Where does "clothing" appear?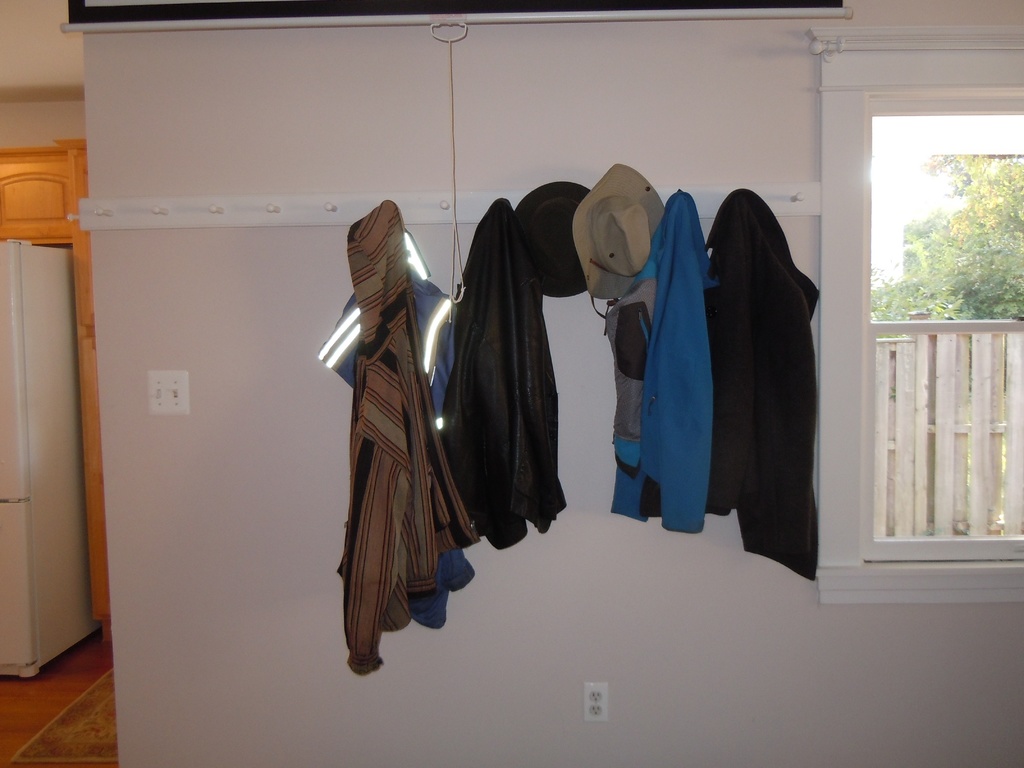
Appears at <region>605, 196, 710, 536</region>.
